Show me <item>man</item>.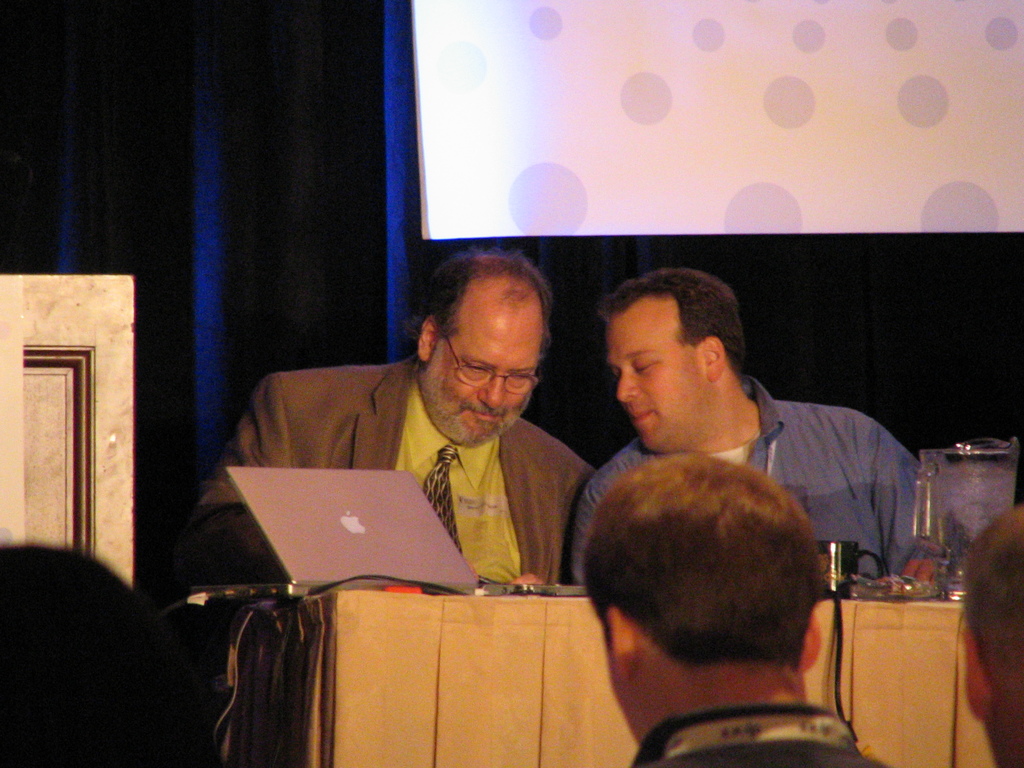
<item>man</item> is here: rect(564, 269, 970, 585).
